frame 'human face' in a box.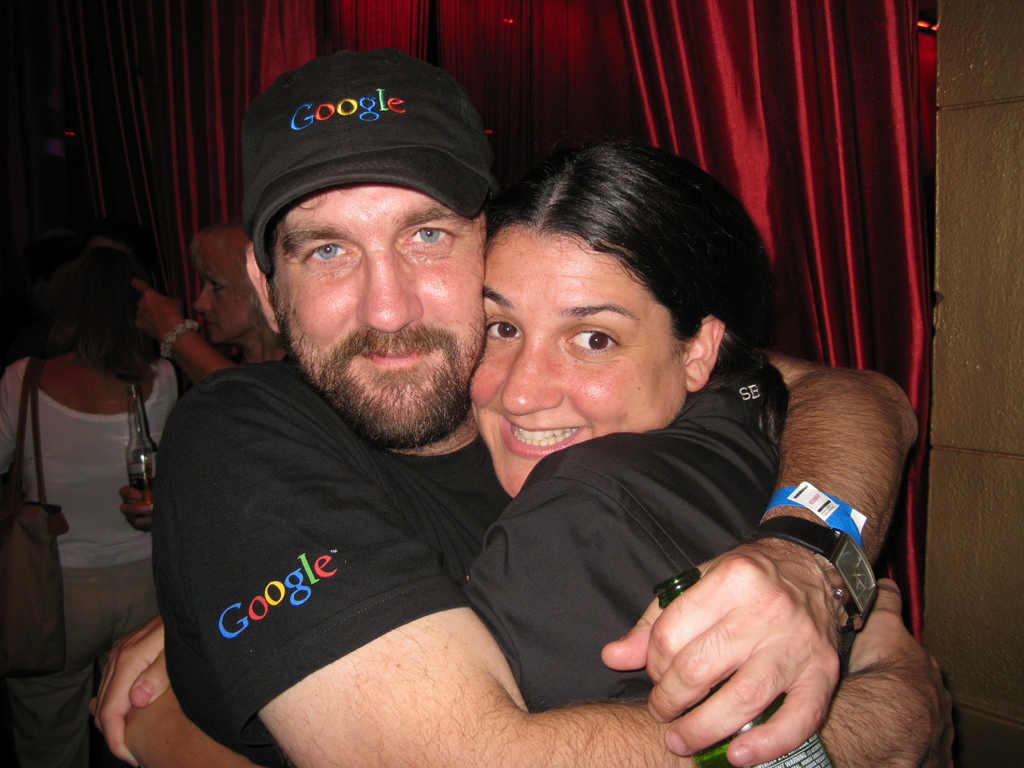
Rect(273, 186, 484, 445).
